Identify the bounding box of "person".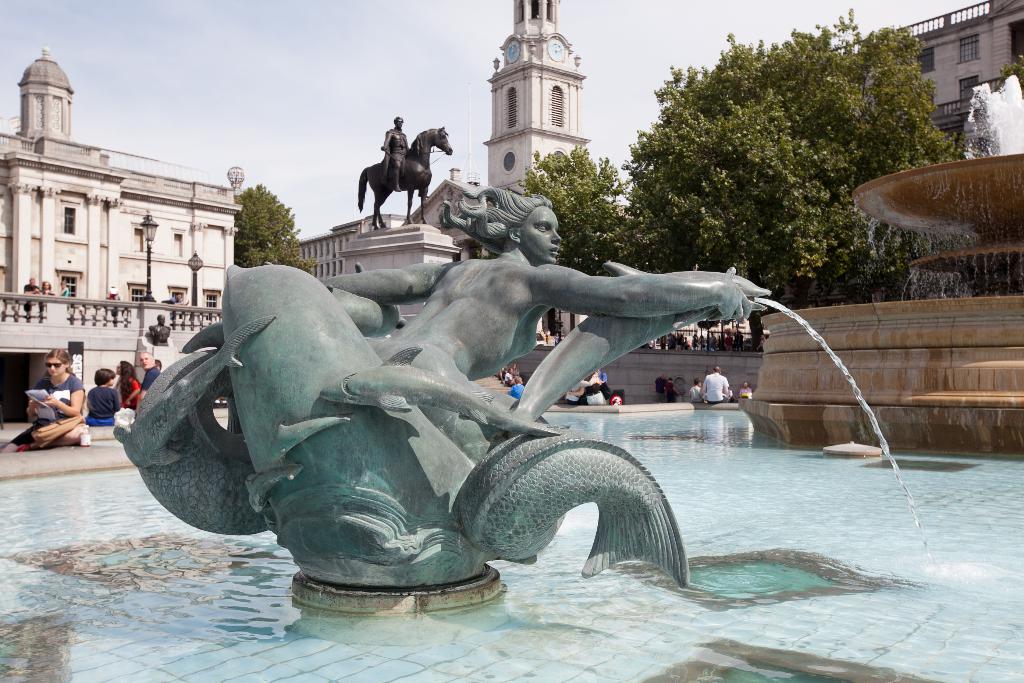
{"left": 381, "top": 115, "right": 412, "bottom": 188}.
